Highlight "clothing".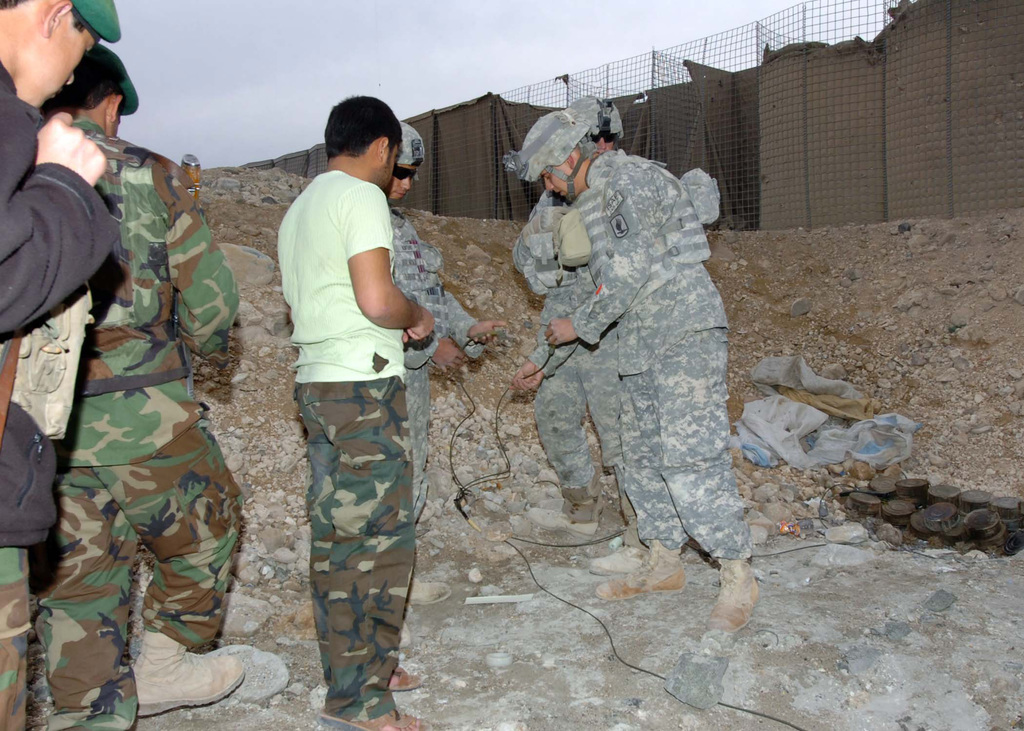
Highlighted region: crop(259, 97, 447, 704).
